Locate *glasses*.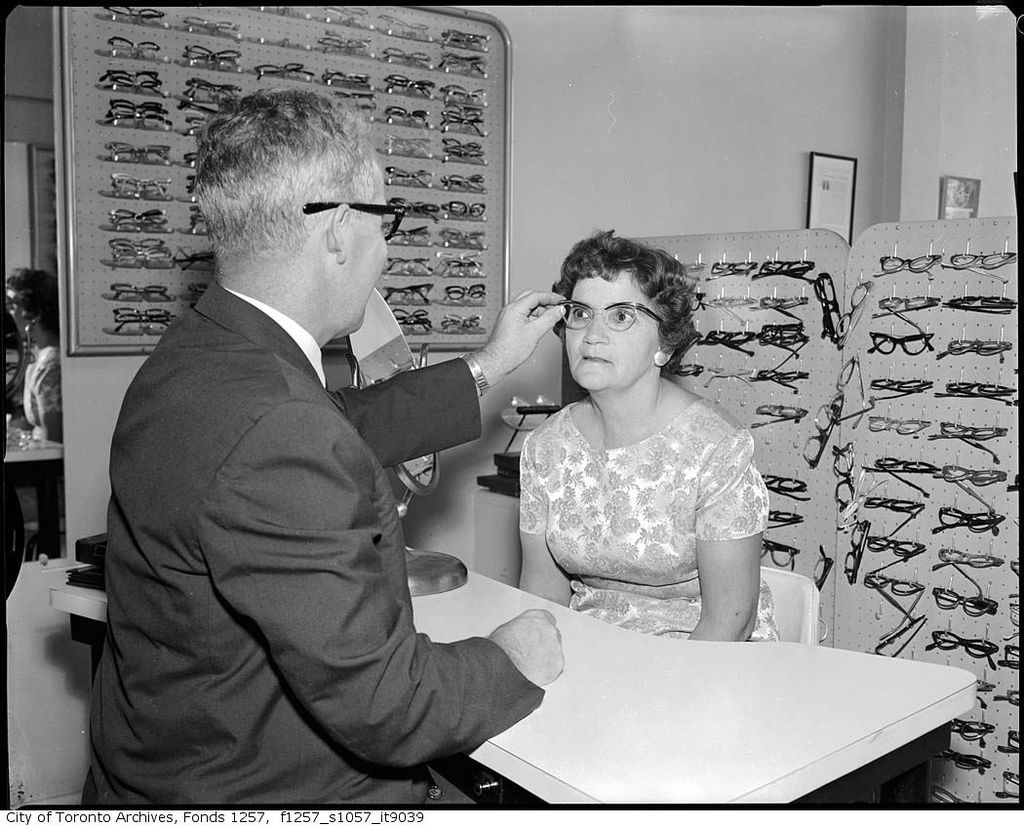
Bounding box: l=860, t=452, r=932, b=497.
